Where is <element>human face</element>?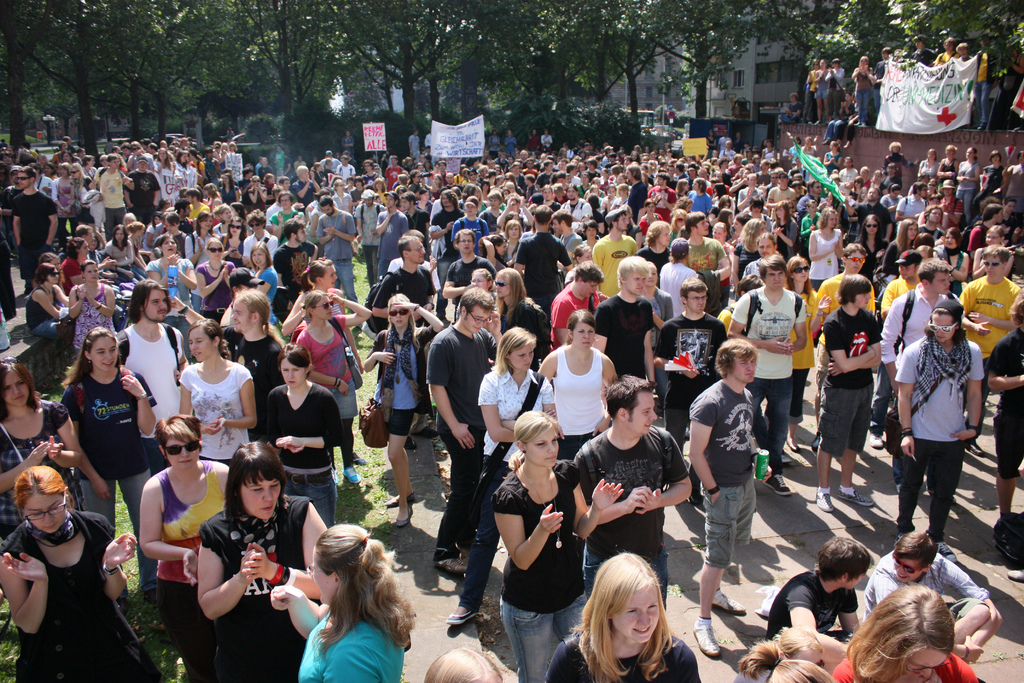
{"x1": 843, "y1": 244, "x2": 873, "y2": 268}.
